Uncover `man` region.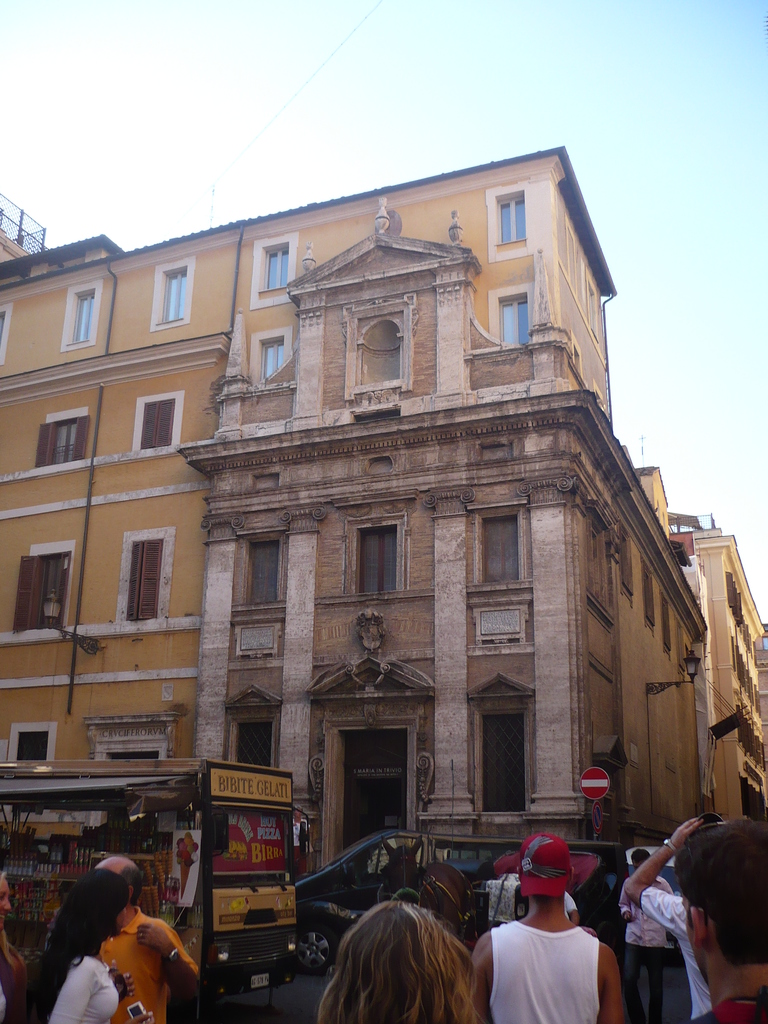
Uncovered: crop(484, 843, 636, 1023).
